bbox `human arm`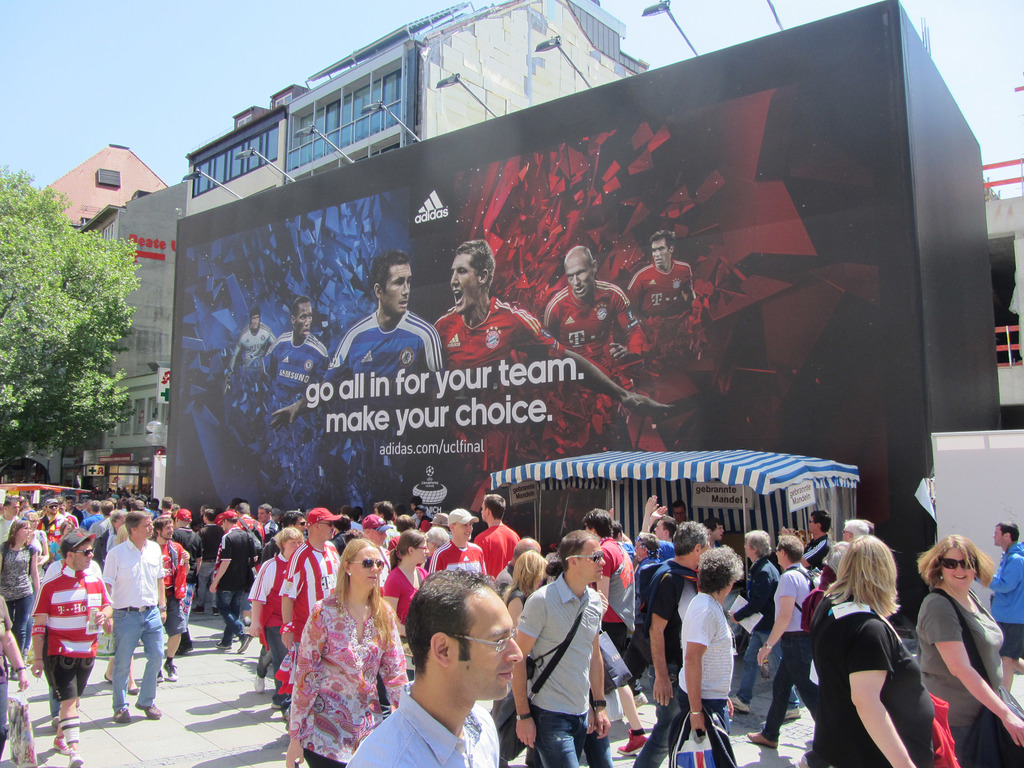
l=748, t=569, r=797, b=668
